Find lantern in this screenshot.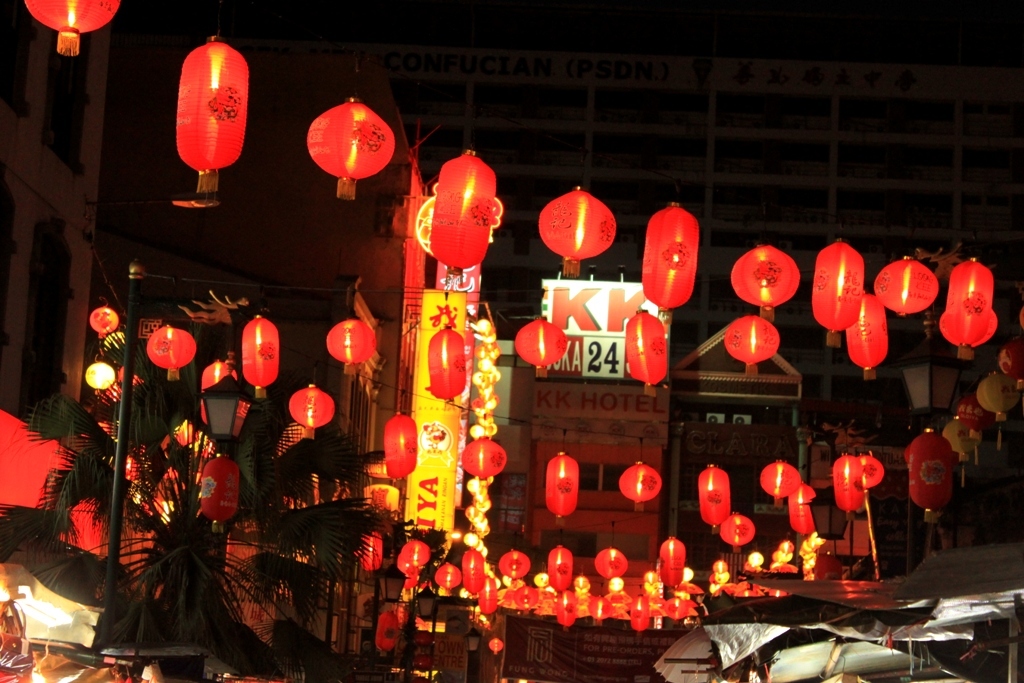
The bounding box for lantern is 427/330/465/404.
